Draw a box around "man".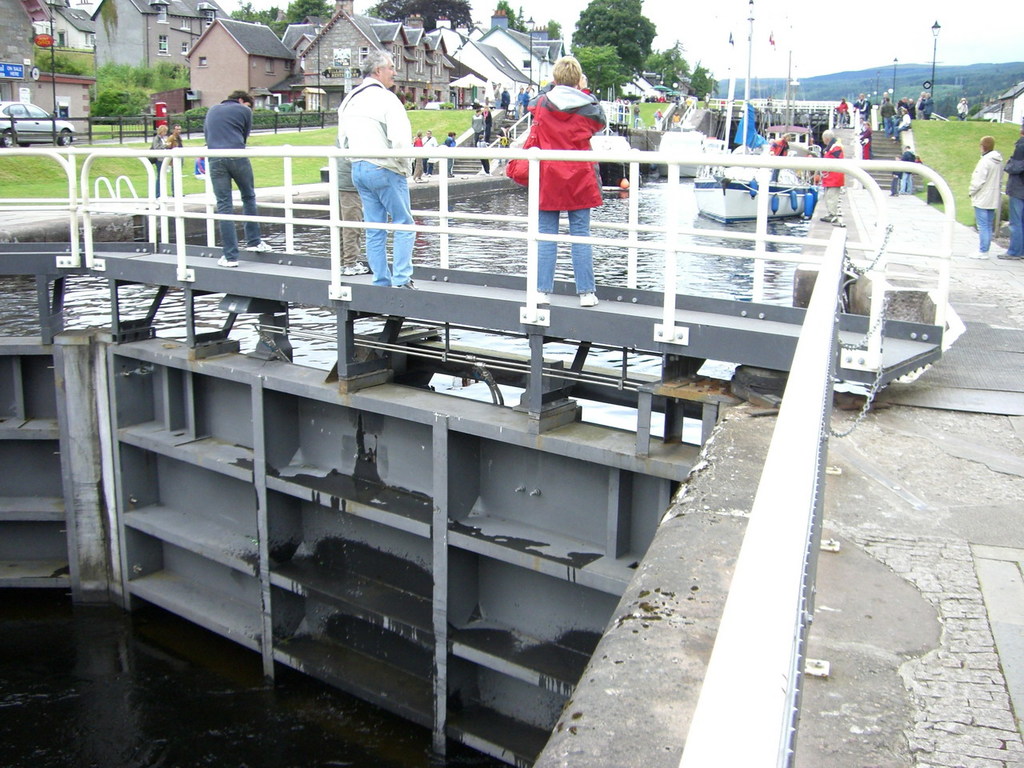
select_region(883, 98, 901, 136).
